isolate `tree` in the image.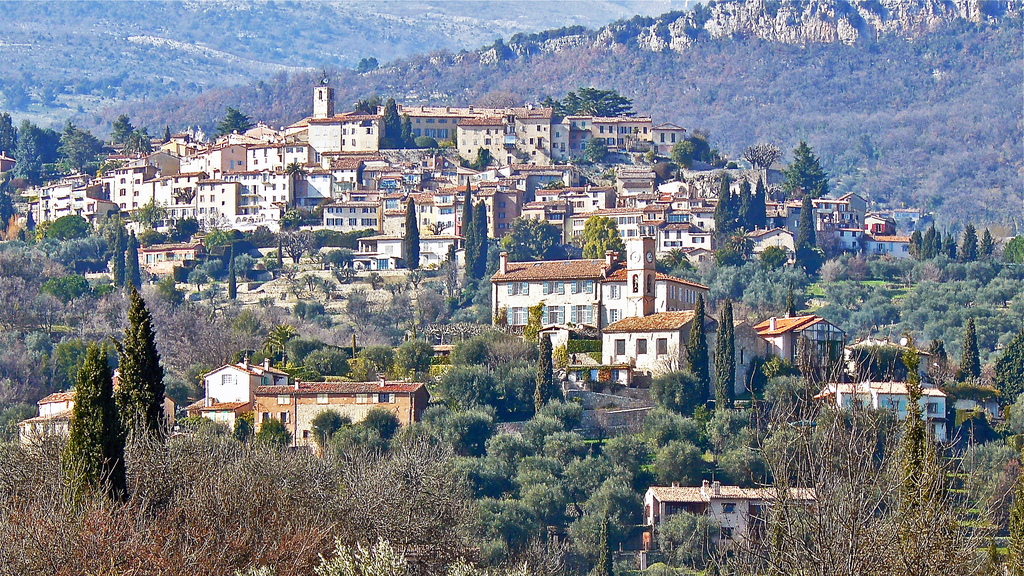
Isolated region: region(456, 180, 473, 249).
